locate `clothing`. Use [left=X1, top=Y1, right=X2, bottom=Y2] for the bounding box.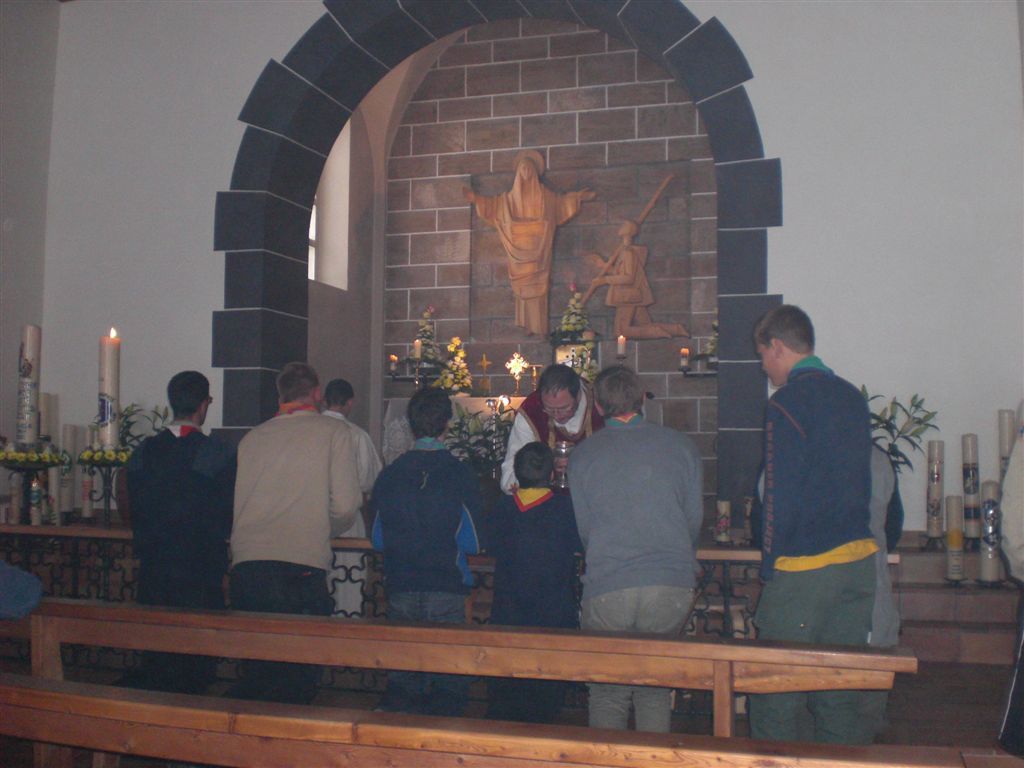
[left=568, top=412, right=702, bottom=735].
